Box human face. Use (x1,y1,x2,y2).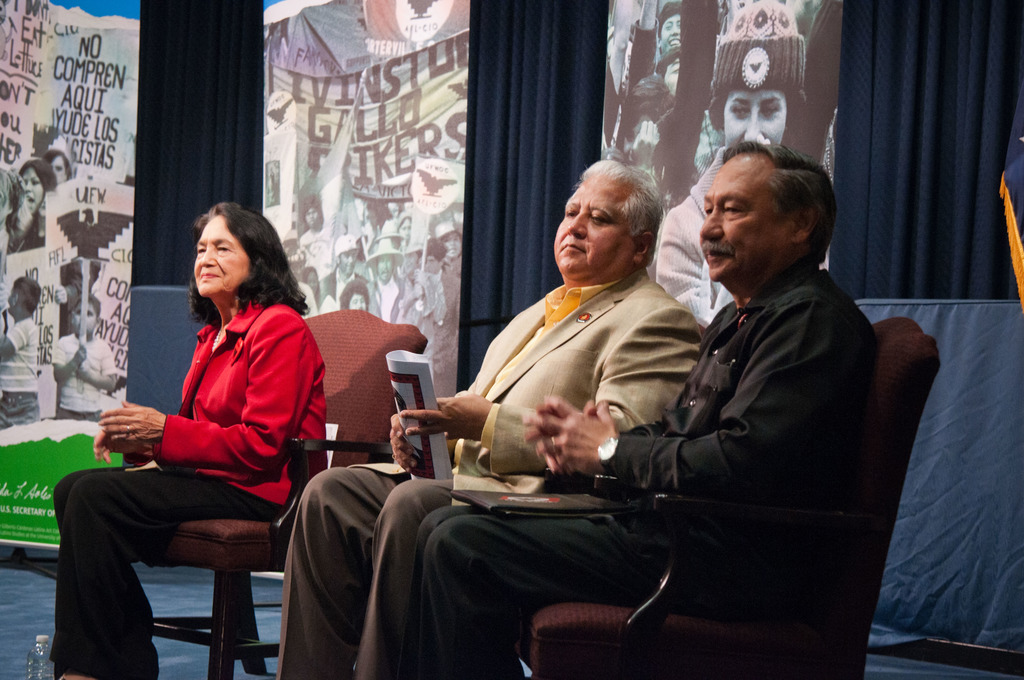
(661,14,682,45).
